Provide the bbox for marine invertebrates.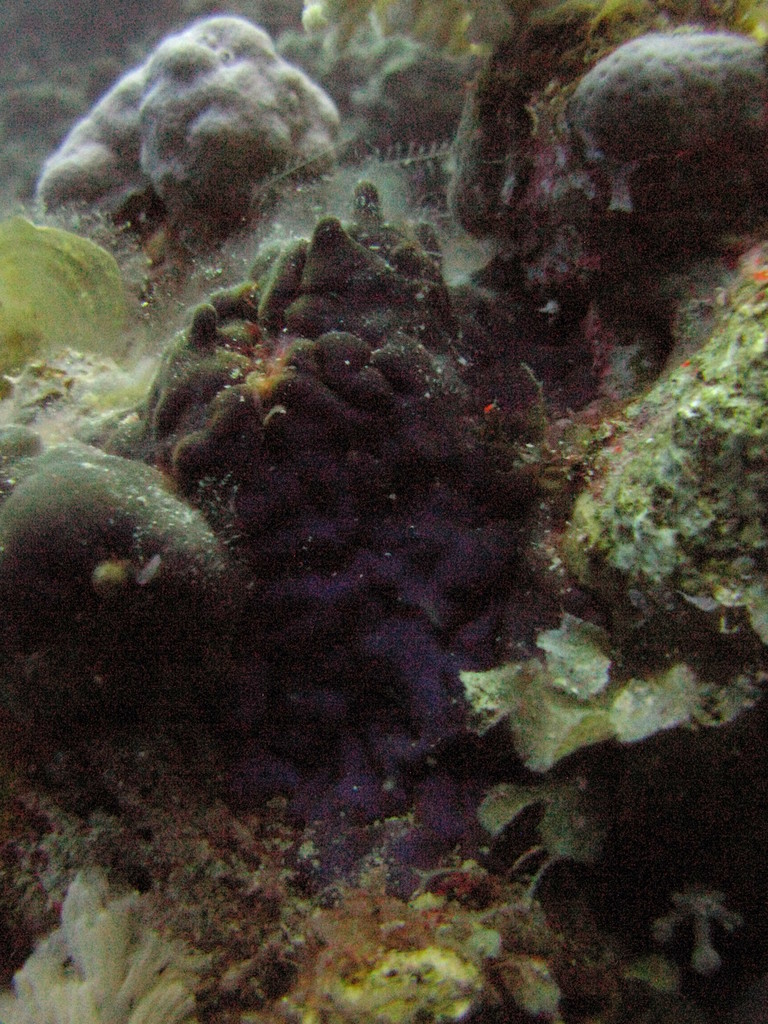
465,592,767,783.
